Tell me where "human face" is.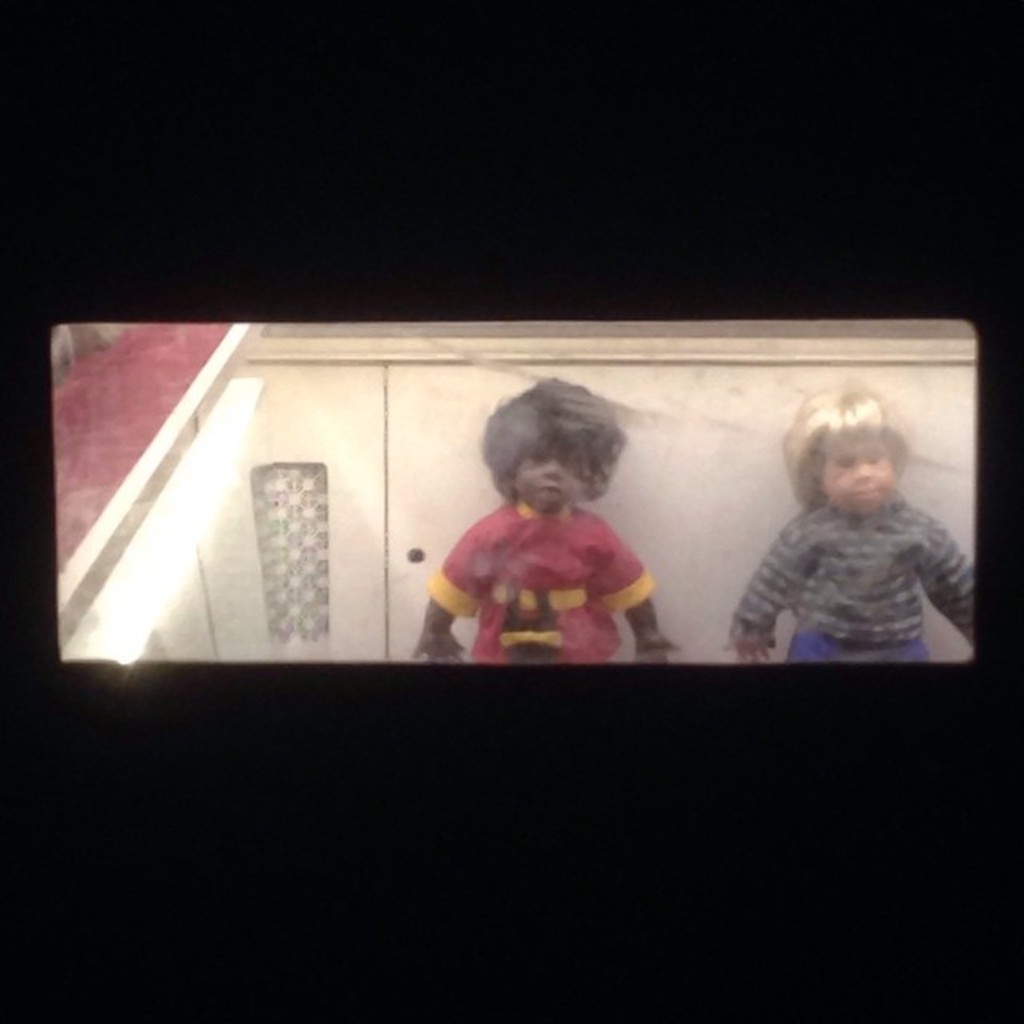
"human face" is at (509, 442, 576, 515).
